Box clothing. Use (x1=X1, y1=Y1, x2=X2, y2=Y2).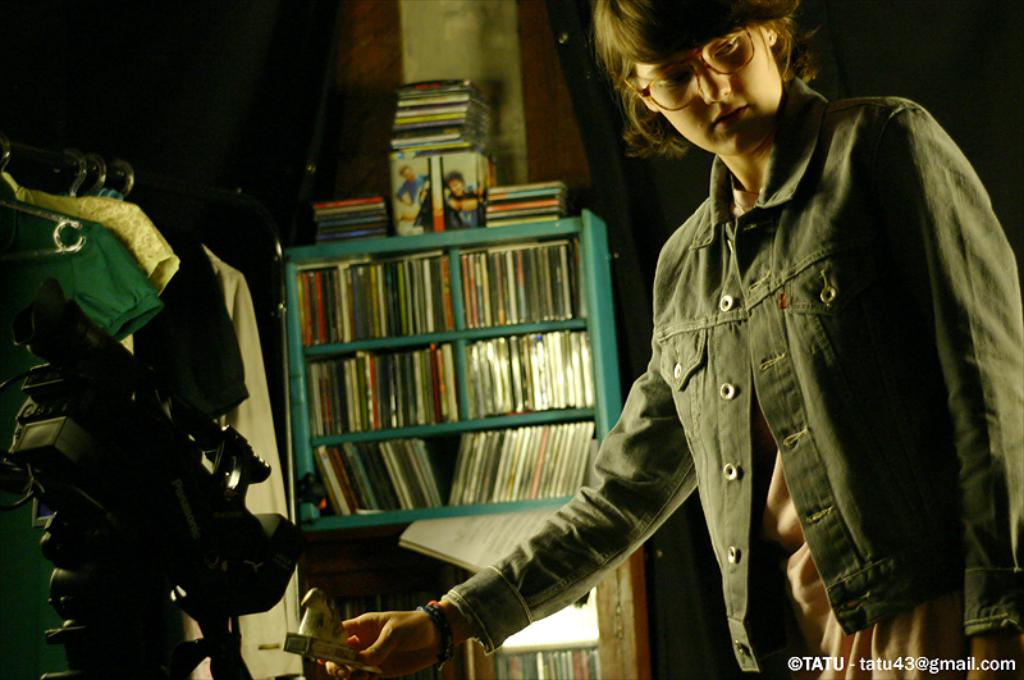
(x1=426, y1=100, x2=1023, y2=675).
